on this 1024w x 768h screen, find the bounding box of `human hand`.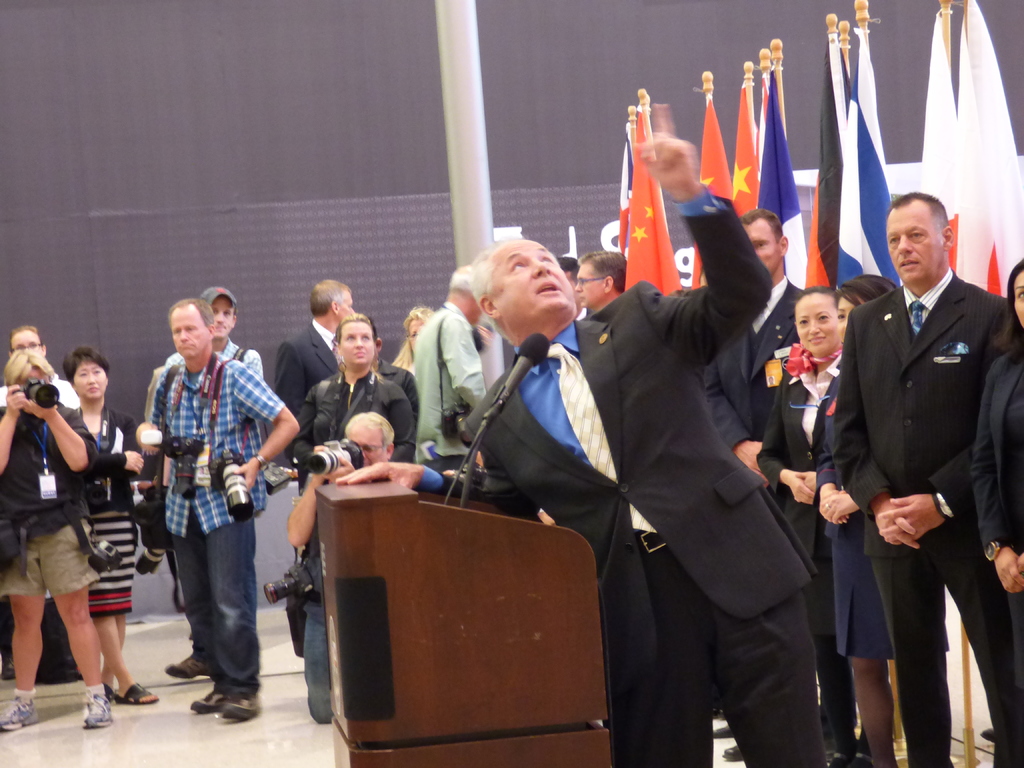
Bounding box: box(633, 93, 703, 193).
